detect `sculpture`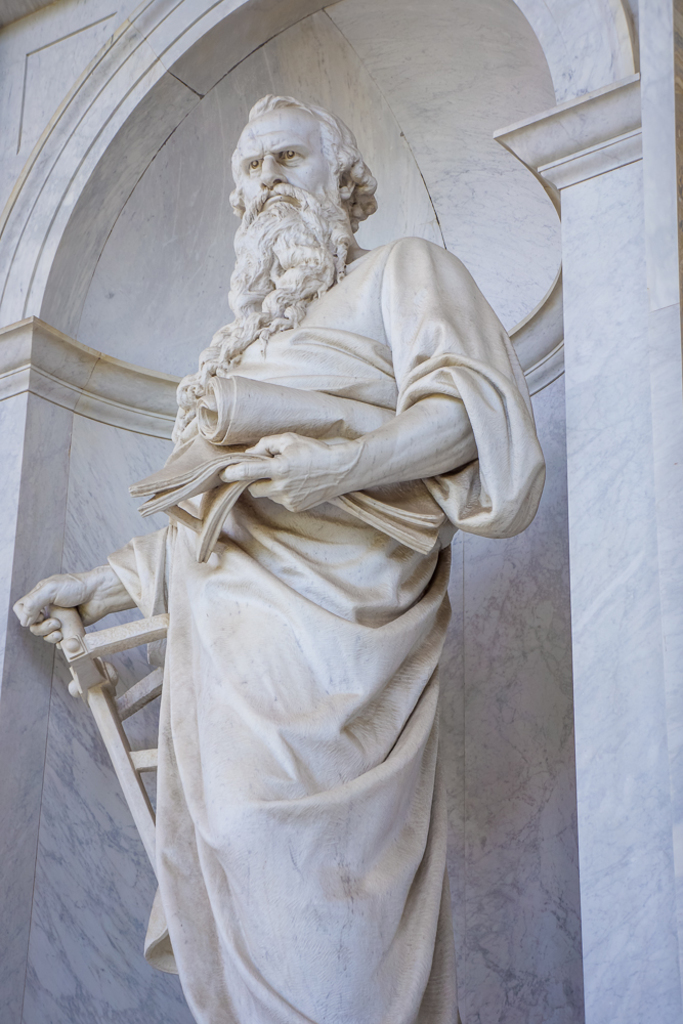
box=[5, 96, 549, 1023]
